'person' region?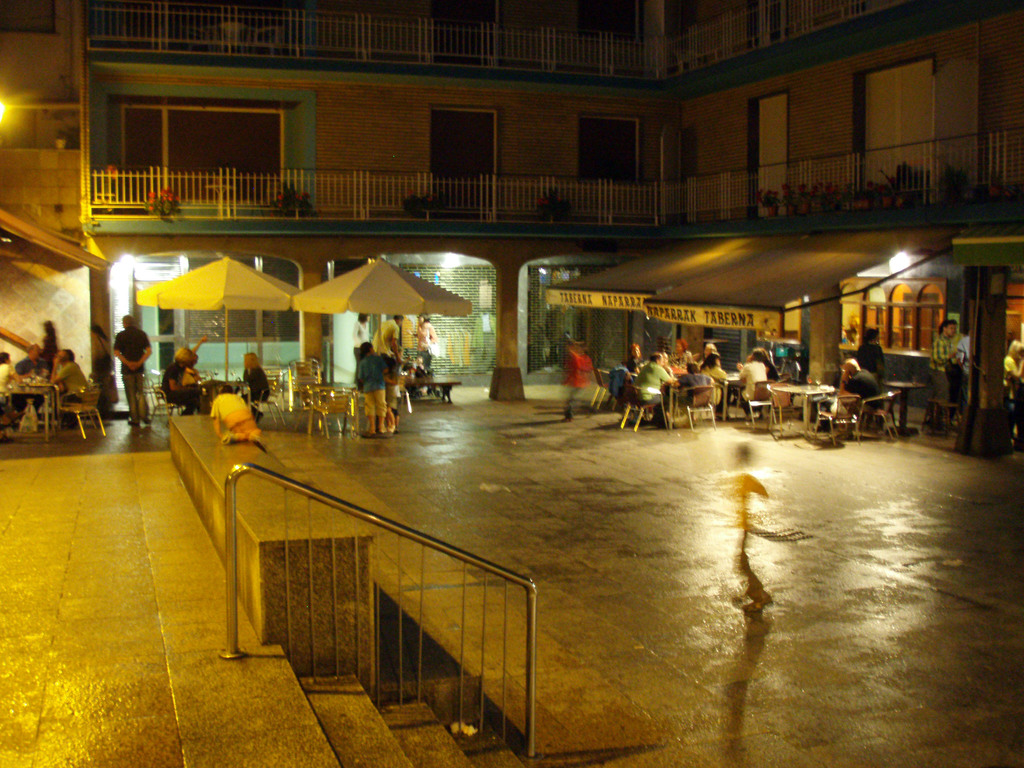
45/348/96/429
